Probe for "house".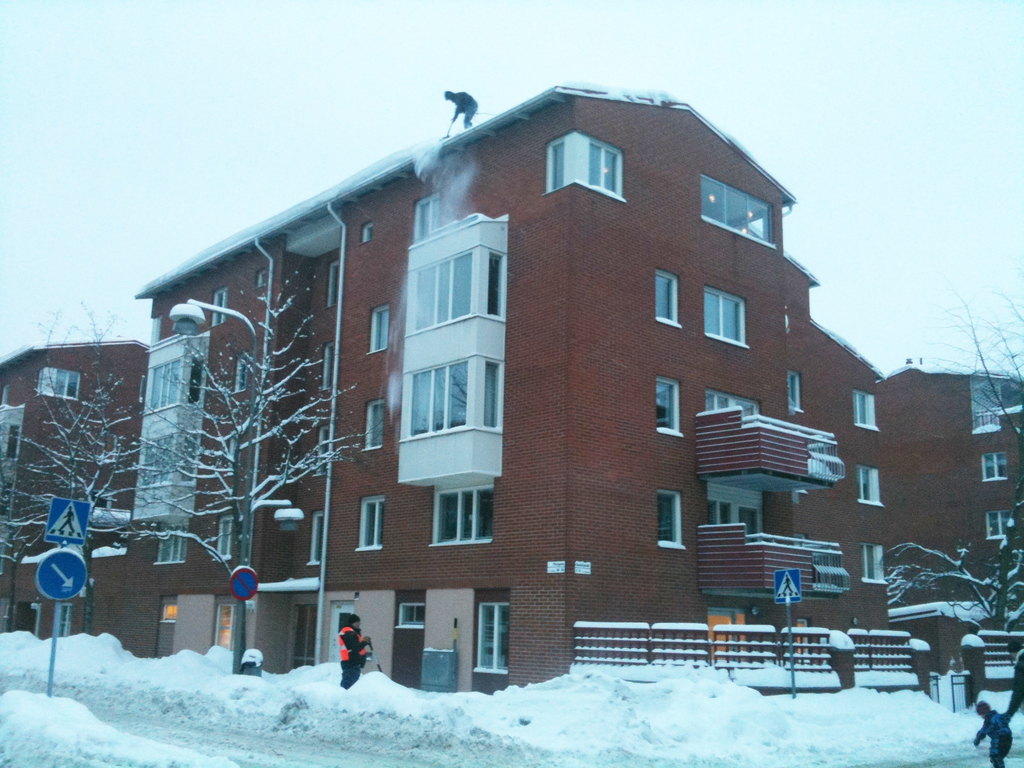
Probe result: <box>148,58,903,689</box>.
